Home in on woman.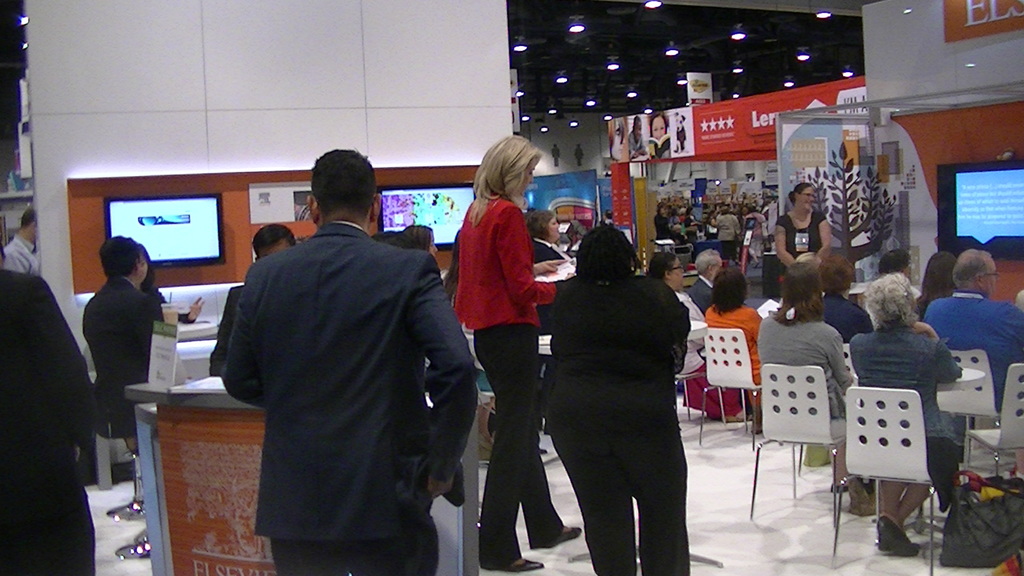
Homed in at bbox(754, 264, 851, 497).
